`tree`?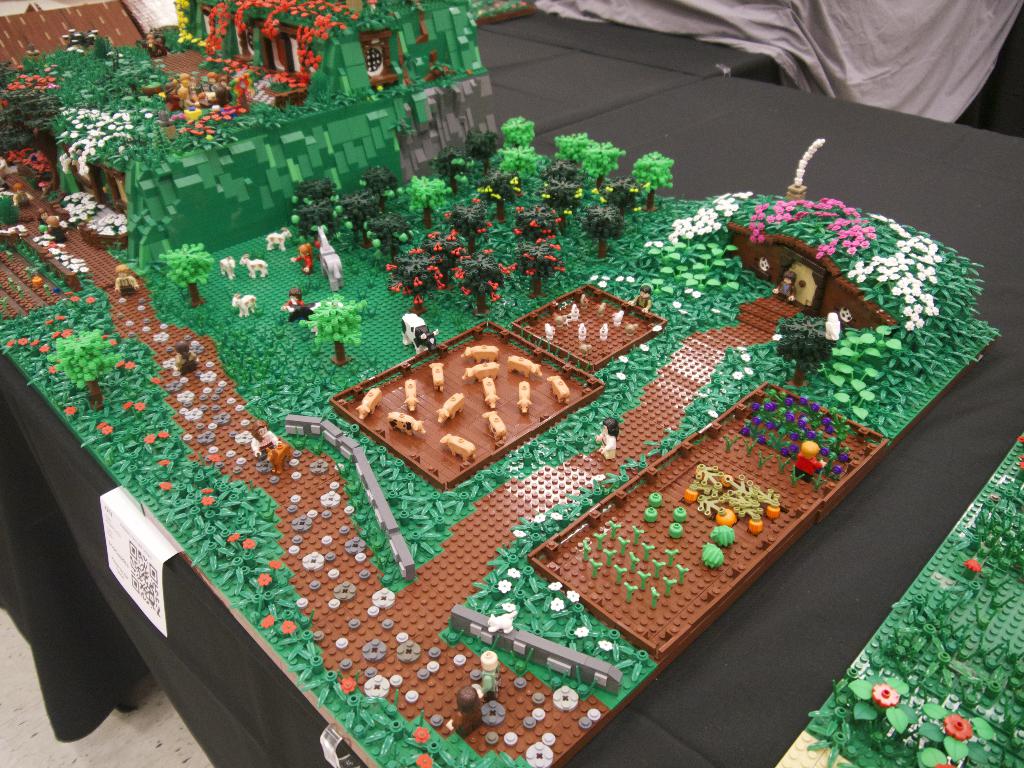
select_region(51, 325, 127, 413)
